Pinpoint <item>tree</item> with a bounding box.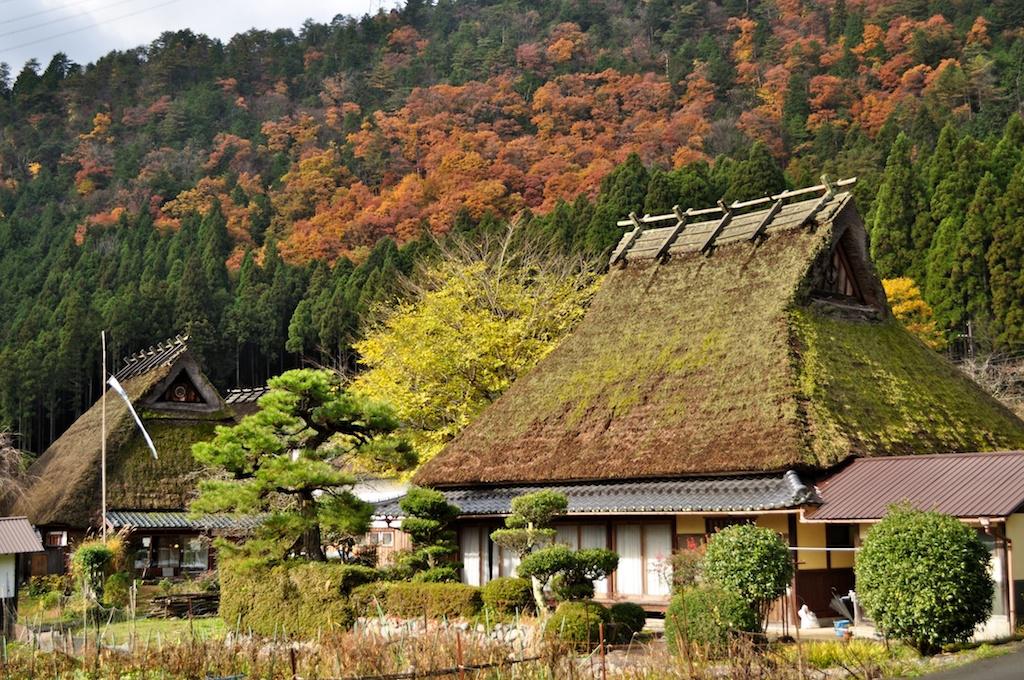
bbox(860, 504, 1002, 657).
